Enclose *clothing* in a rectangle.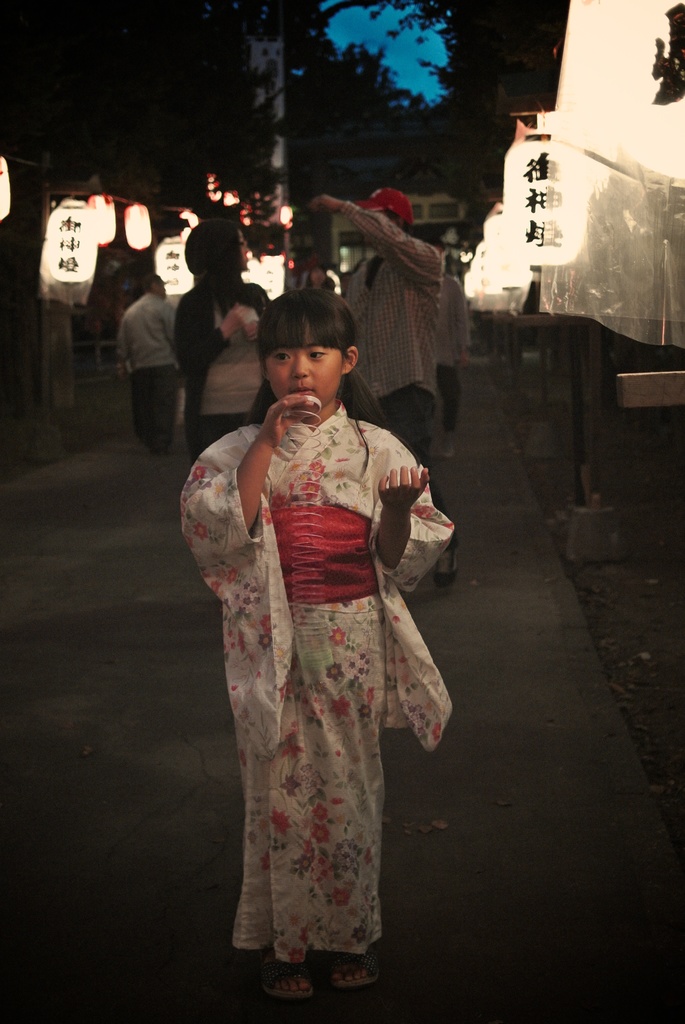
detection(438, 271, 471, 438).
